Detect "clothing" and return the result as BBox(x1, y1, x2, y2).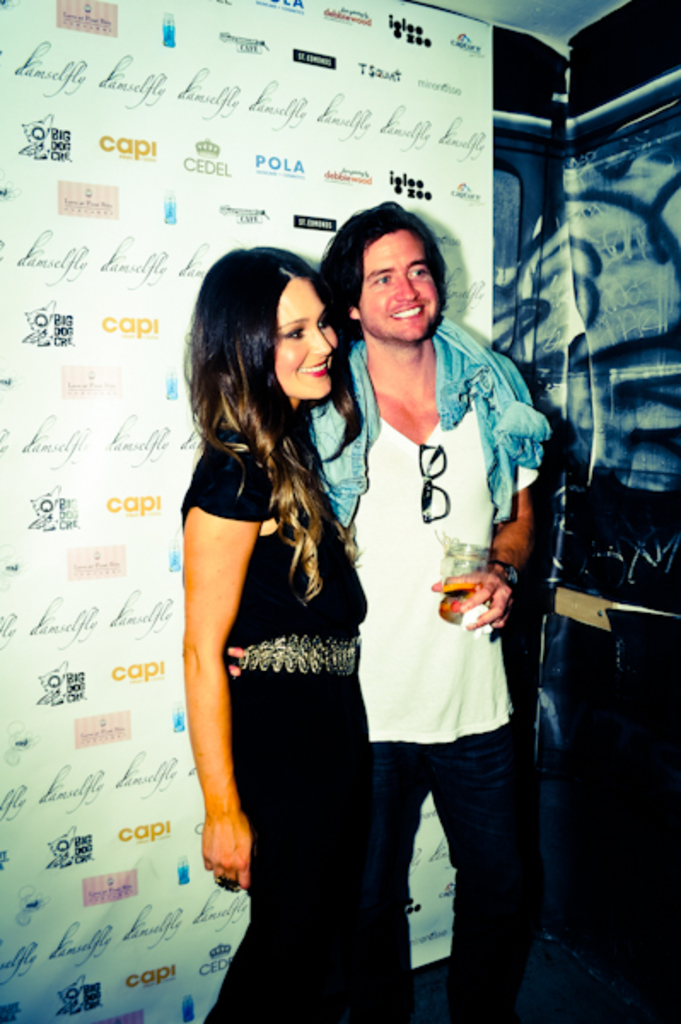
BBox(178, 358, 396, 939).
